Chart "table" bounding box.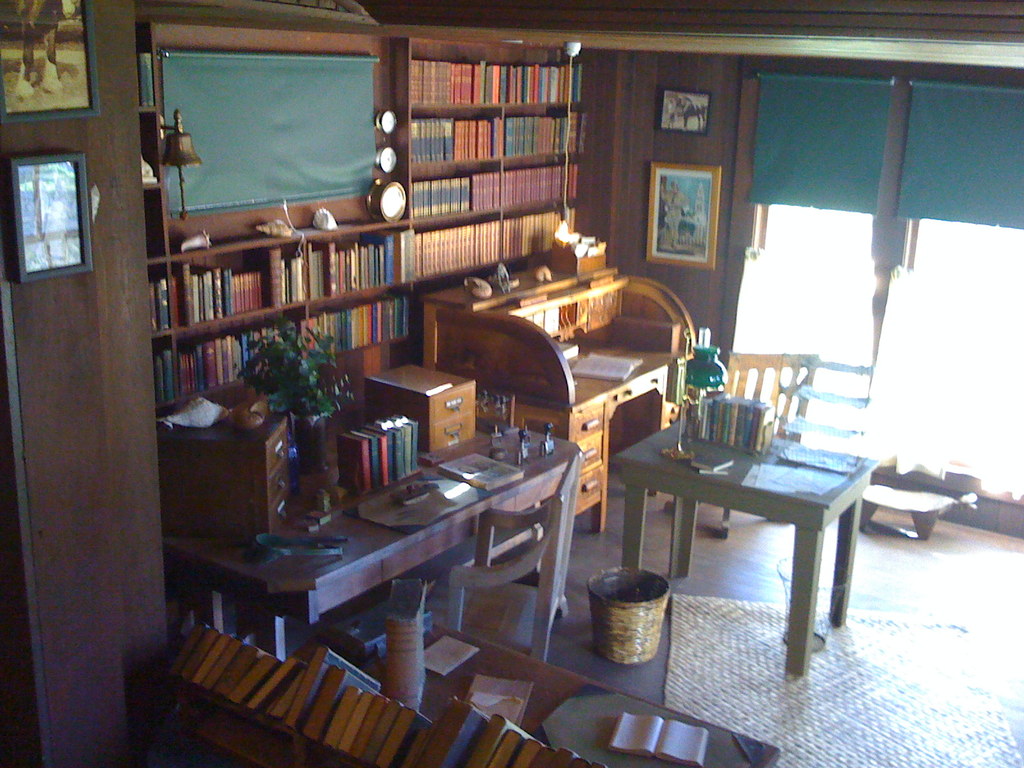
Charted: {"left": 637, "top": 417, "right": 897, "bottom": 663}.
